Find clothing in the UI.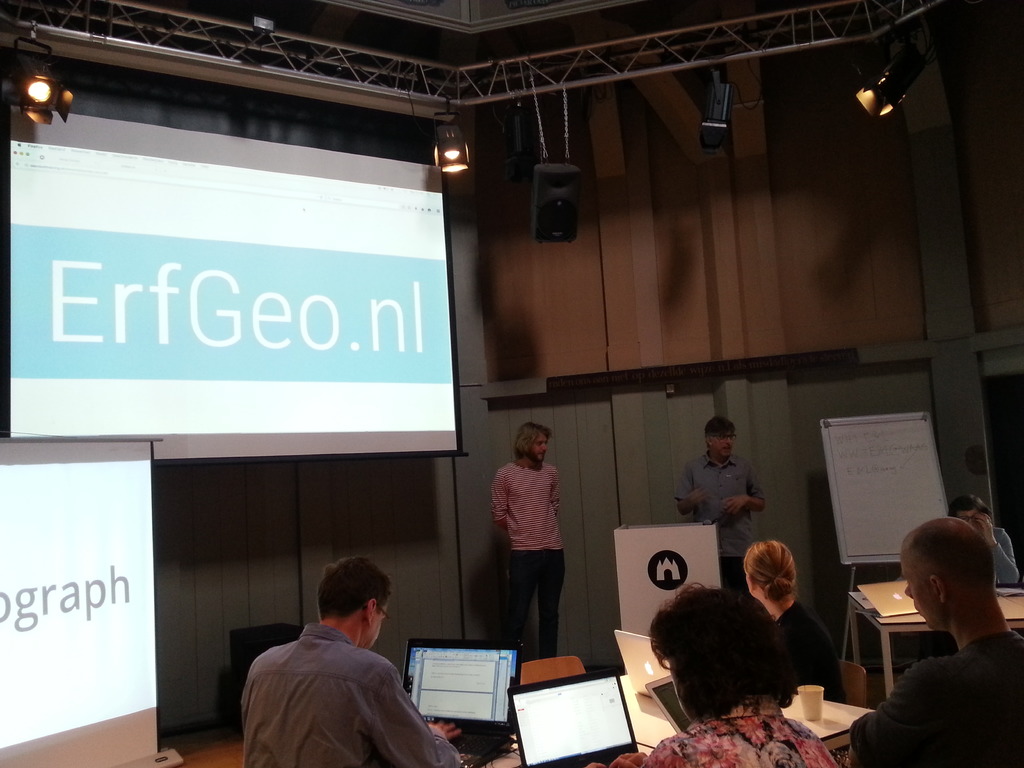
UI element at bbox=[966, 523, 1018, 584].
